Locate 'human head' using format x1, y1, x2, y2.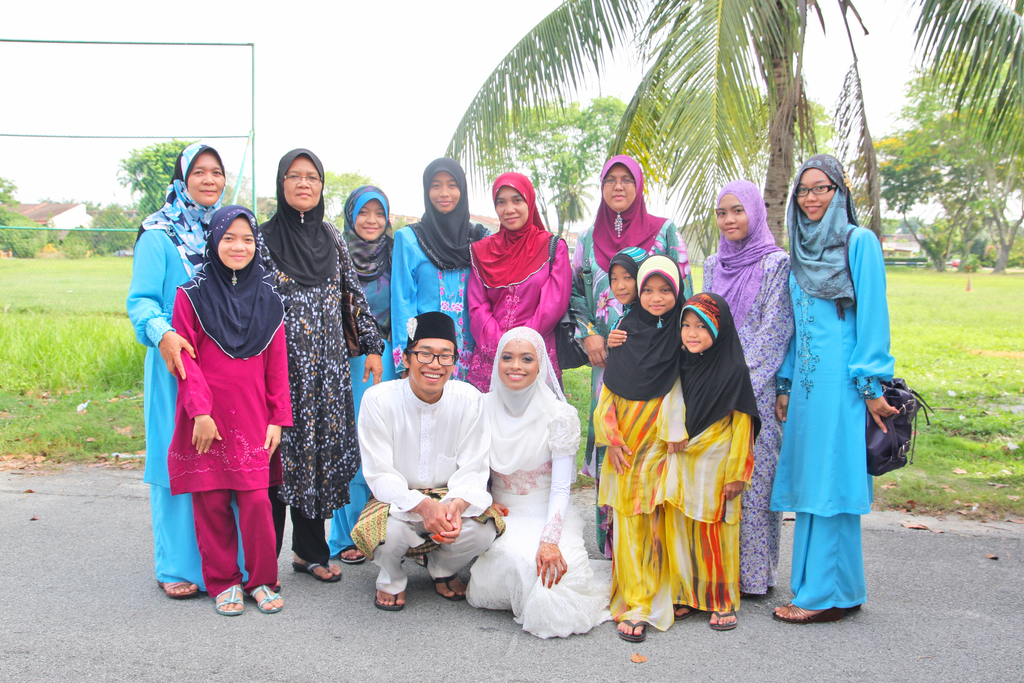
636, 255, 682, 315.
